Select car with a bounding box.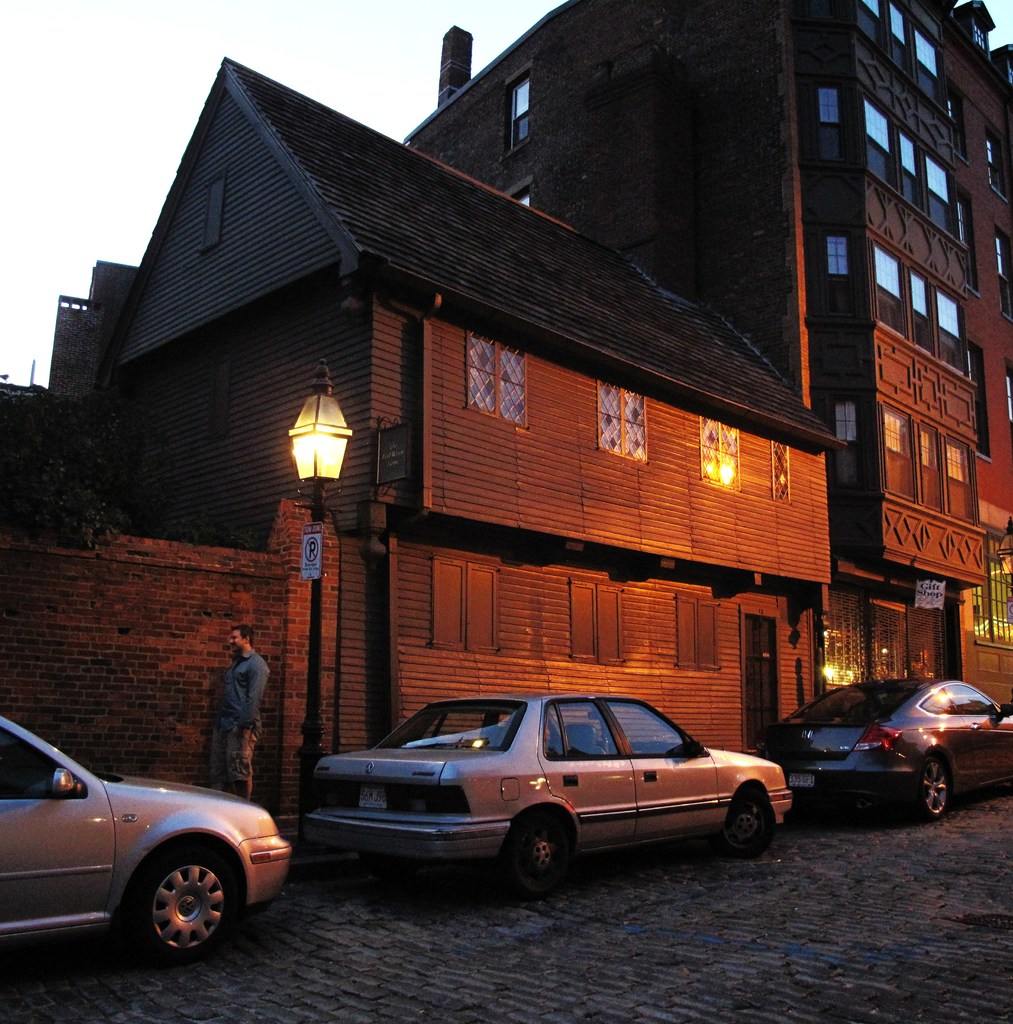
0, 711, 285, 961.
